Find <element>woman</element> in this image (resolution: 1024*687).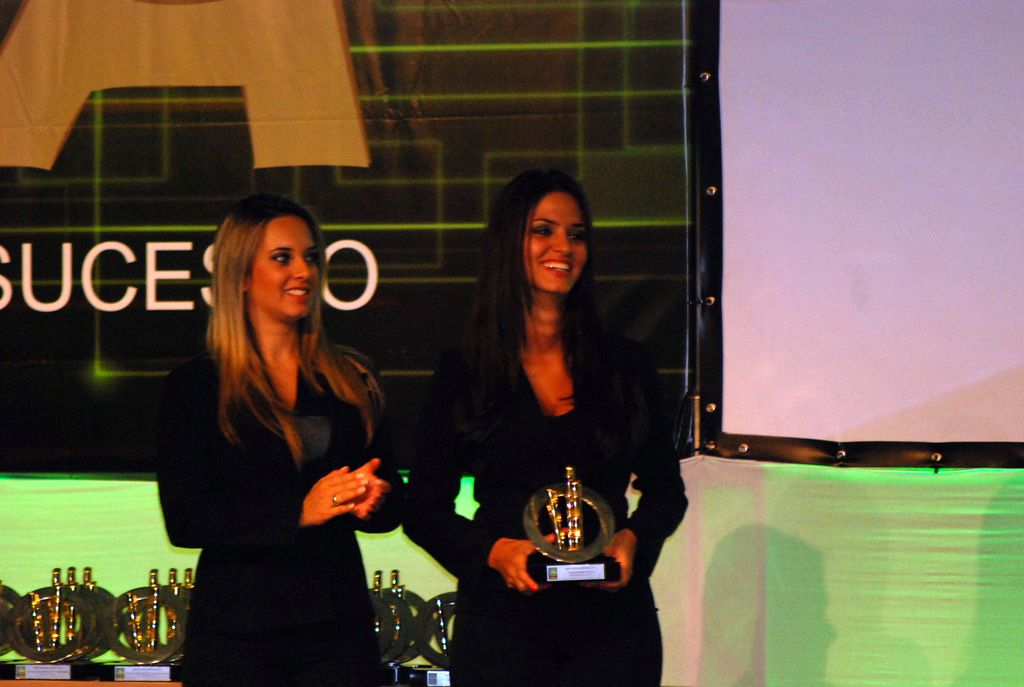
crop(394, 164, 687, 686).
